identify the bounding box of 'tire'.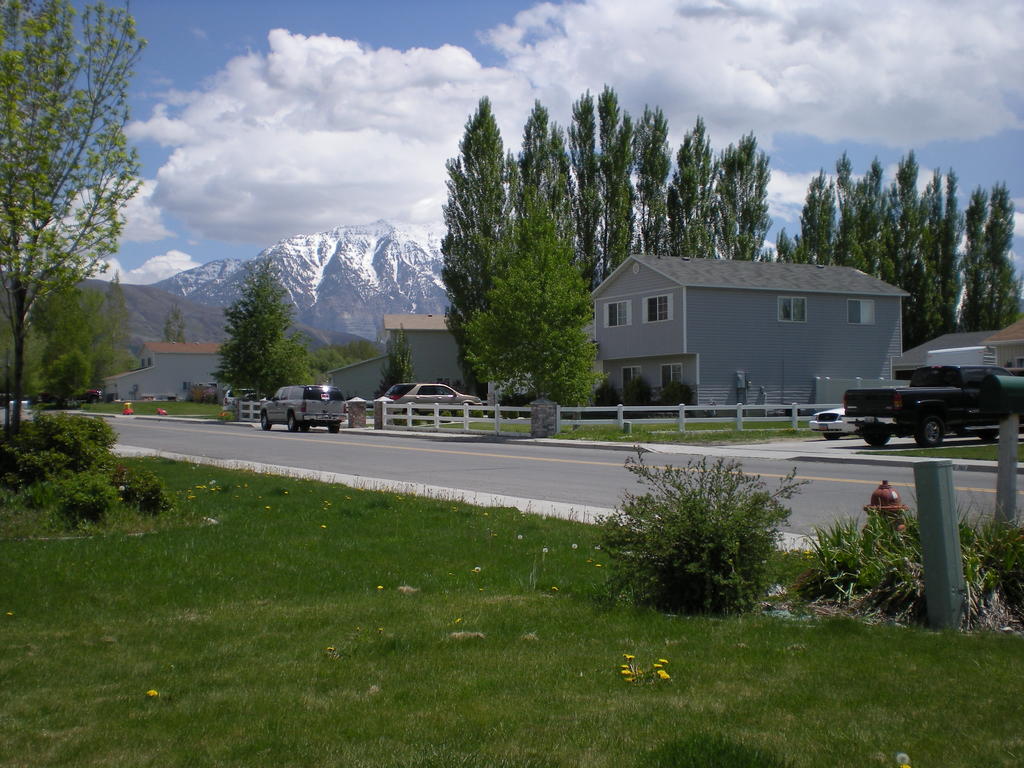
rect(460, 401, 483, 416).
